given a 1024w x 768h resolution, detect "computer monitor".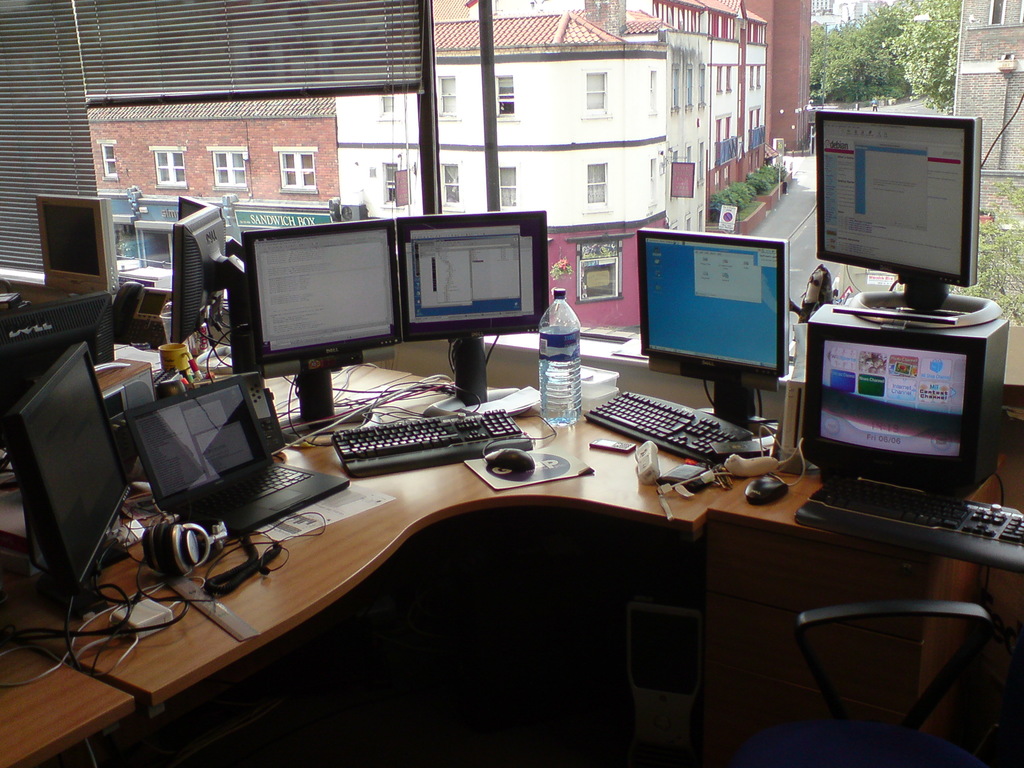
821, 108, 992, 307.
